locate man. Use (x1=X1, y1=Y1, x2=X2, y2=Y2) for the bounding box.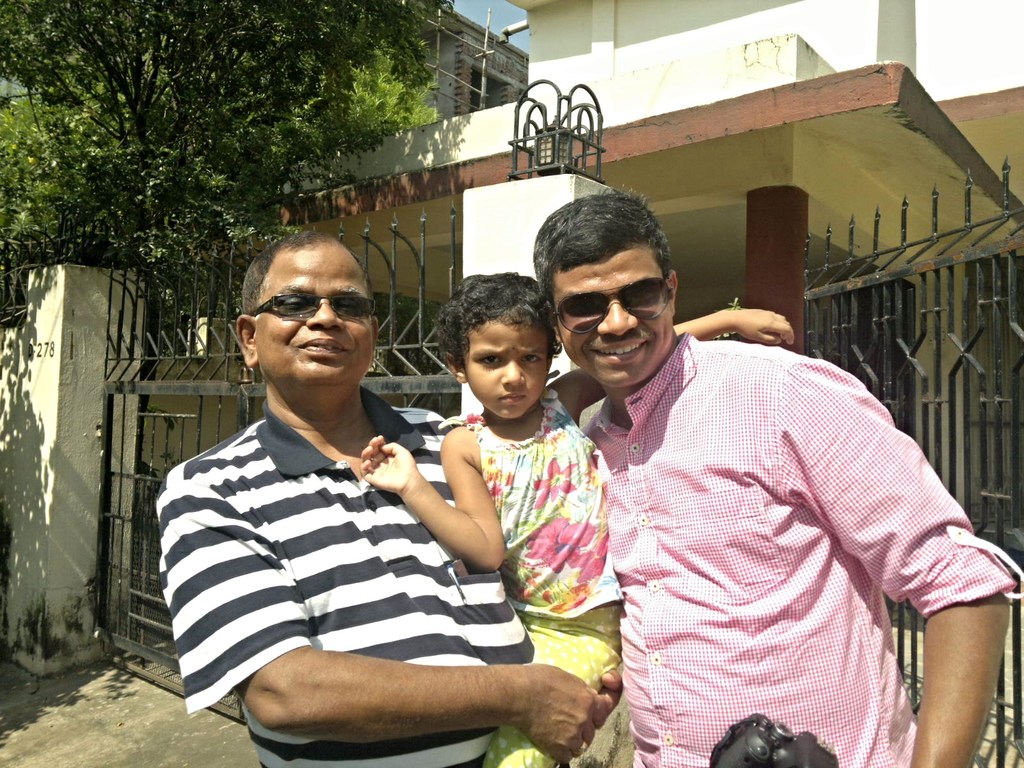
(x1=532, y1=186, x2=1023, y2=767).
